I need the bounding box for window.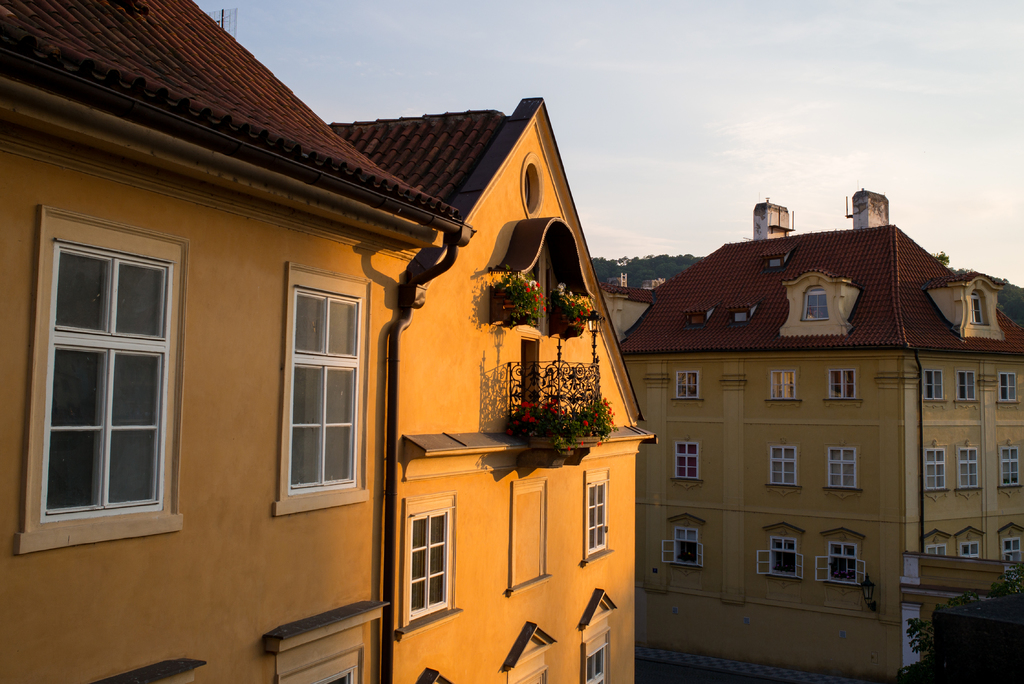
Here it is: select_region(582, 627, 611, 683).
